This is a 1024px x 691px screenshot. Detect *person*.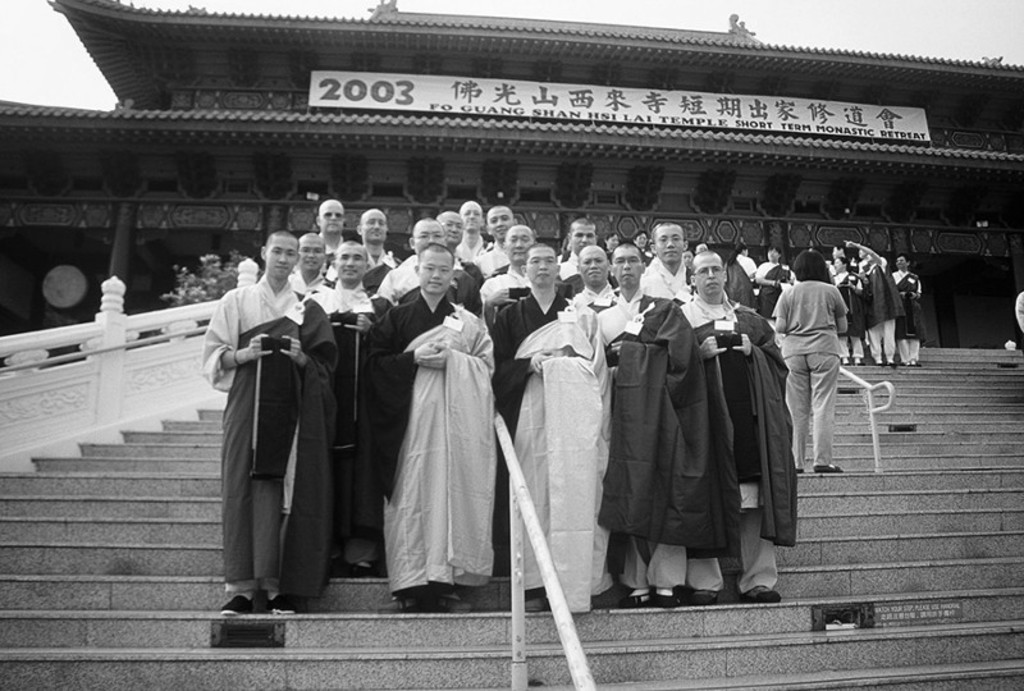
678, 257, 774, 585.
